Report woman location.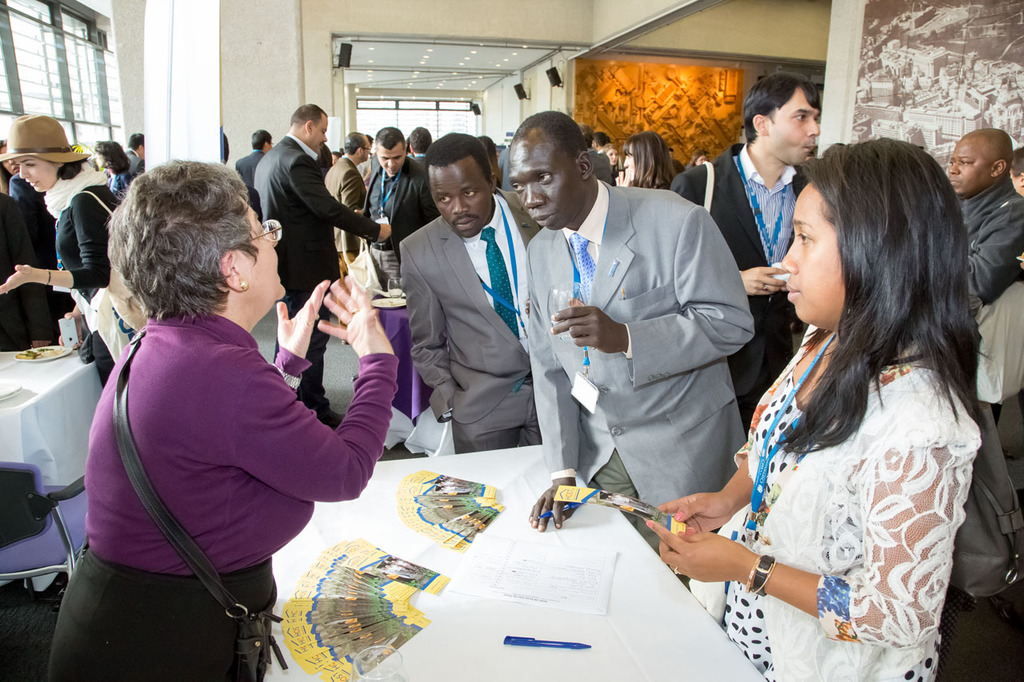
Report: (left=0, top=108, right=121, bottom=384).
